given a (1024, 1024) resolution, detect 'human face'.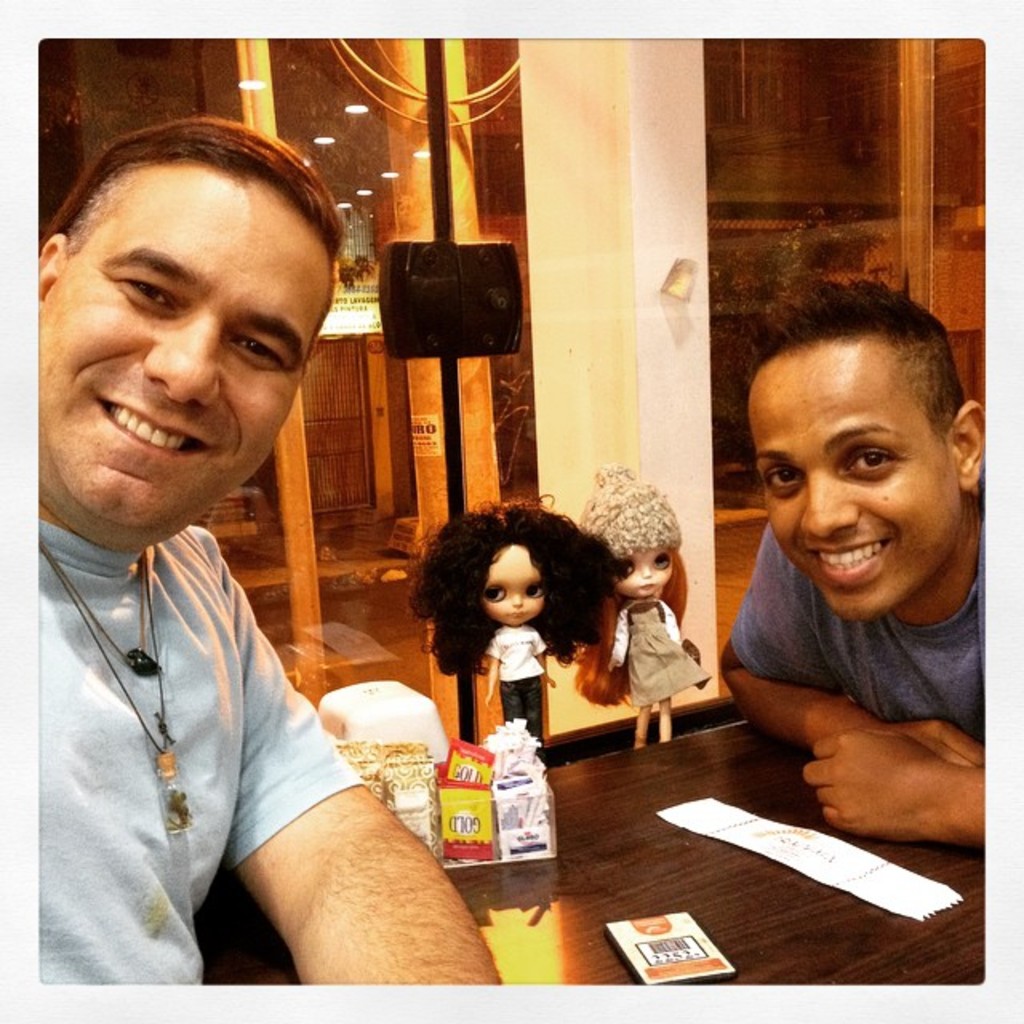
[x1=38, y1=160, x2=328, y2=530].
